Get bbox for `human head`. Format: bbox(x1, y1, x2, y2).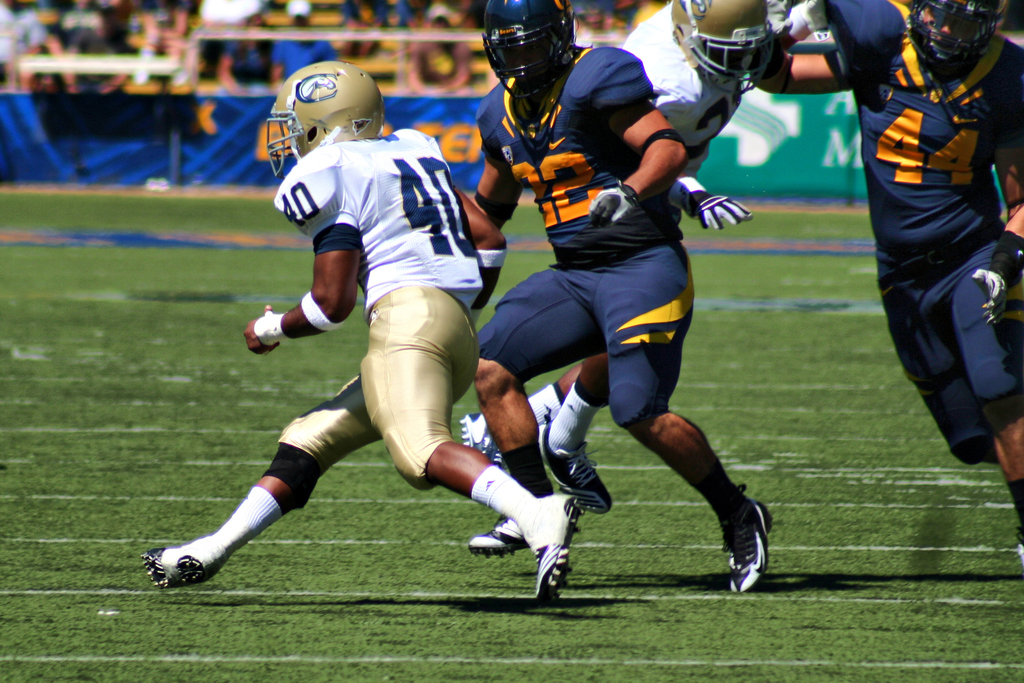
bbox(267, 55, 380, 152).
